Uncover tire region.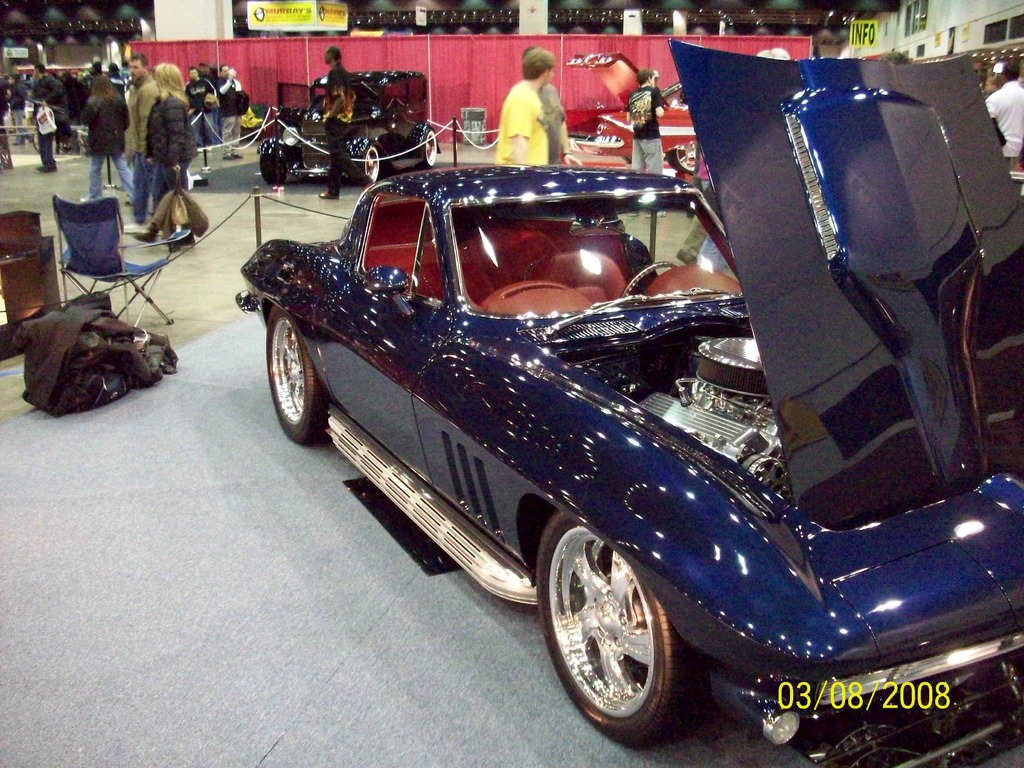
Uncovered: (259,141,285,187).
